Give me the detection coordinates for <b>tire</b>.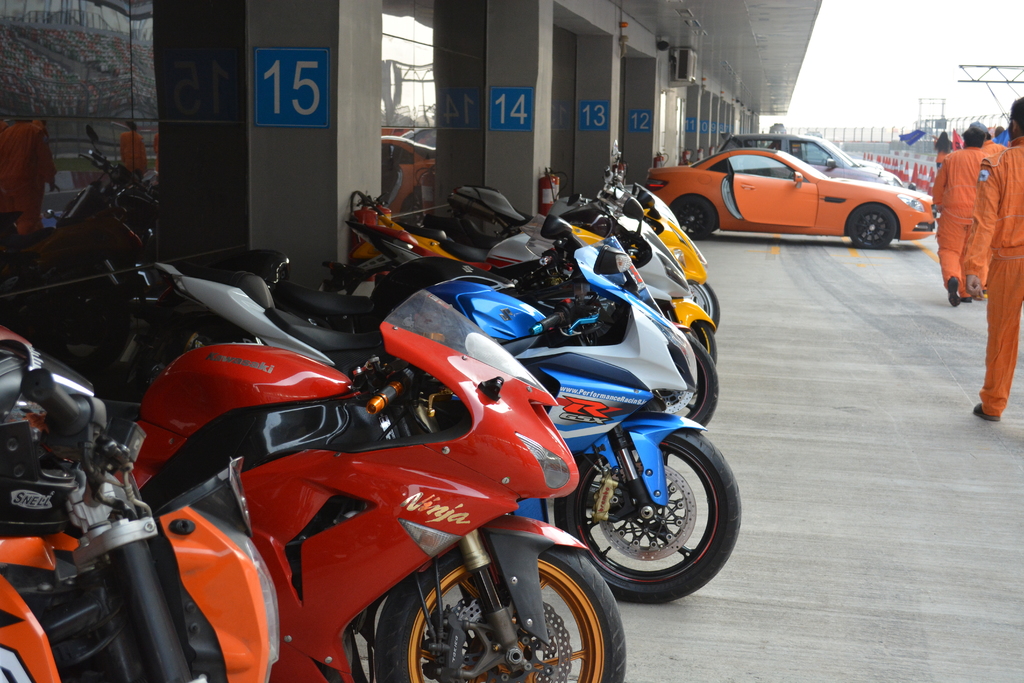
pyautogui.locateOnScreen(570, 421, 732, 607).
